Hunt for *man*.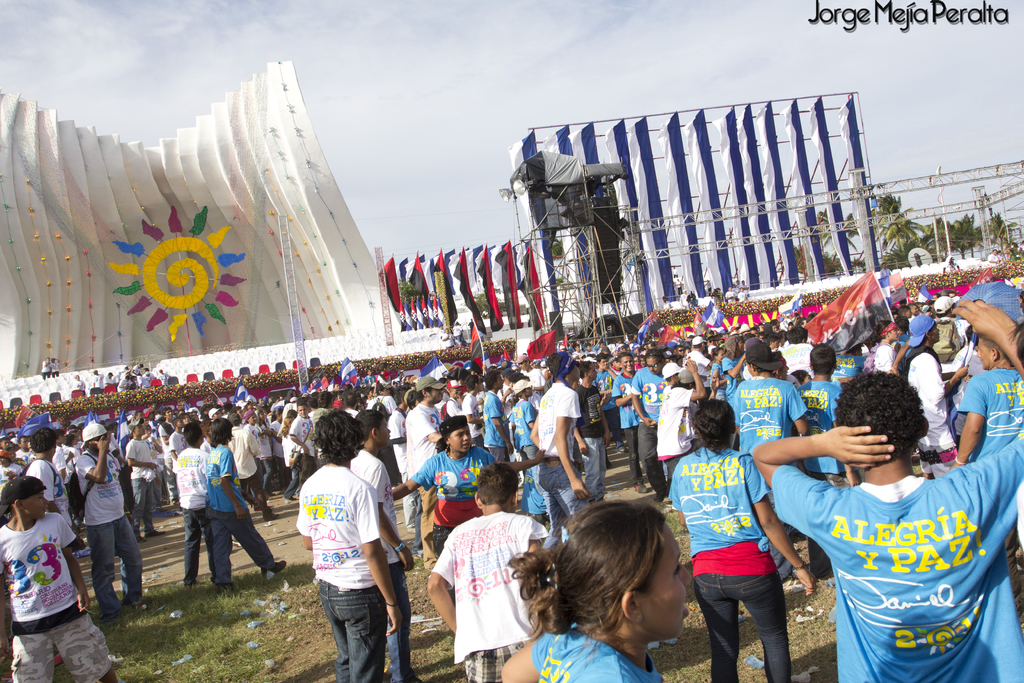
Hunted down at Rect(750, 353, 1015, 682).
